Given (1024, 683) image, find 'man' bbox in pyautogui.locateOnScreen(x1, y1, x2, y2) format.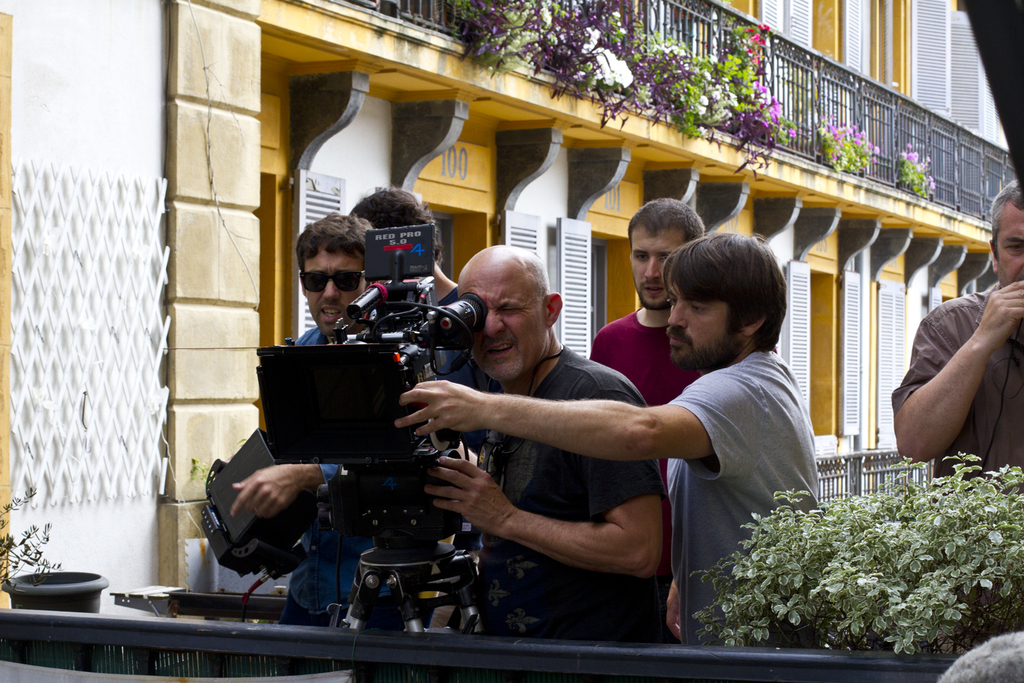
pyautogui.locateOnScreen(346, 186, 456, 307).
